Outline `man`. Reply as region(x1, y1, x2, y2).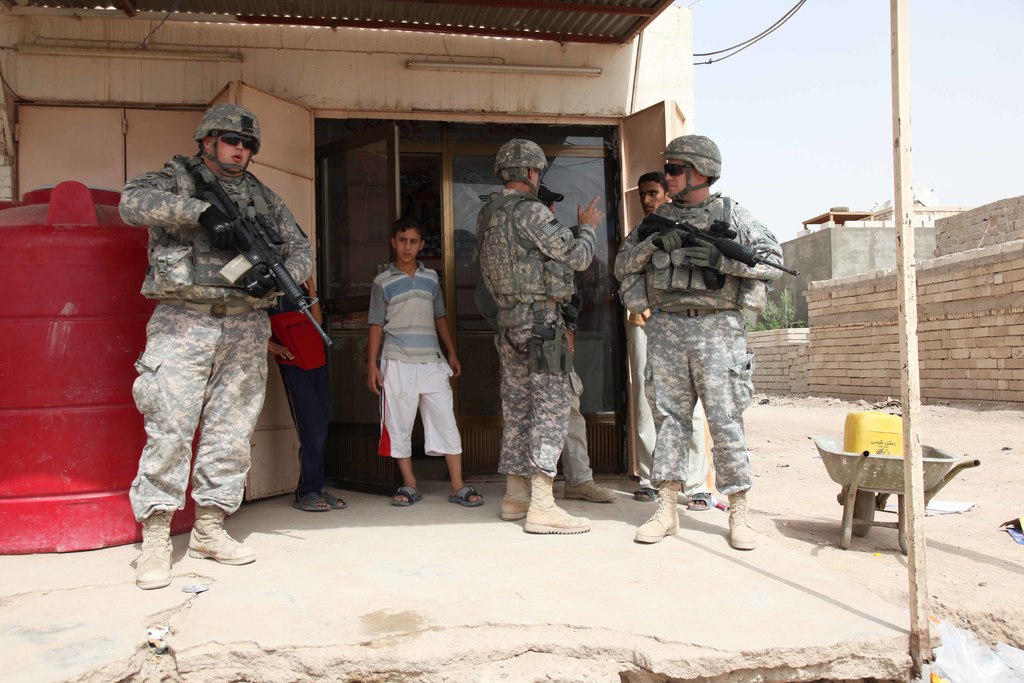
region(359, 223, 485, 509).
